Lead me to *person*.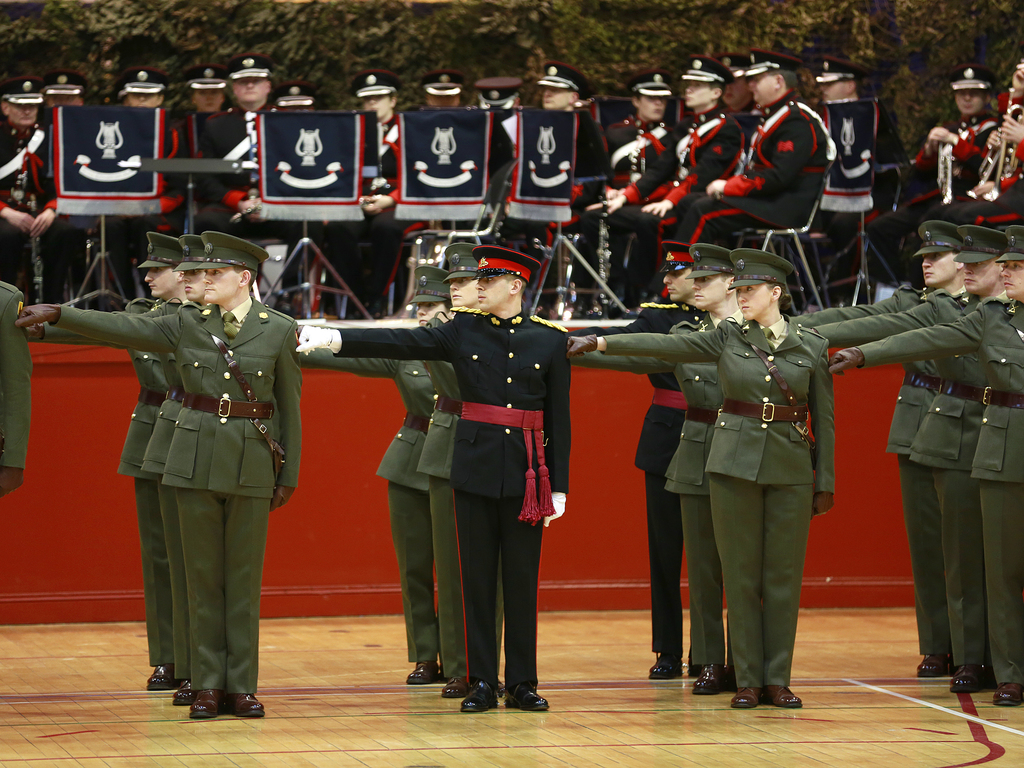
Lead to bbox=[801, 227, 983, 692].
